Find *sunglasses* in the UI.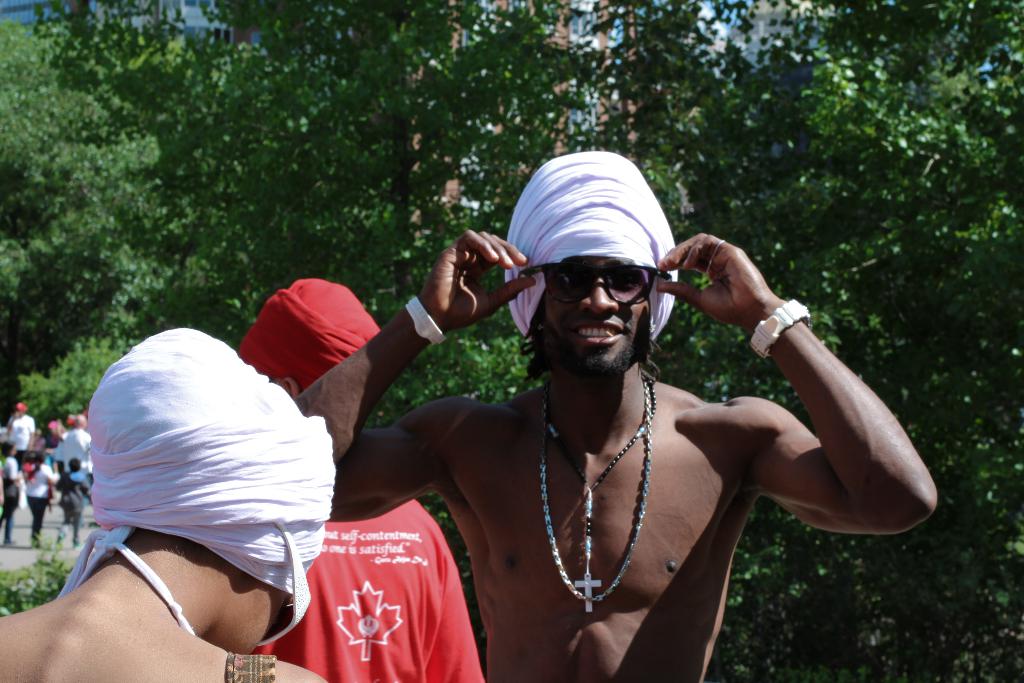
UI element at (259, 516, 312, 646).
